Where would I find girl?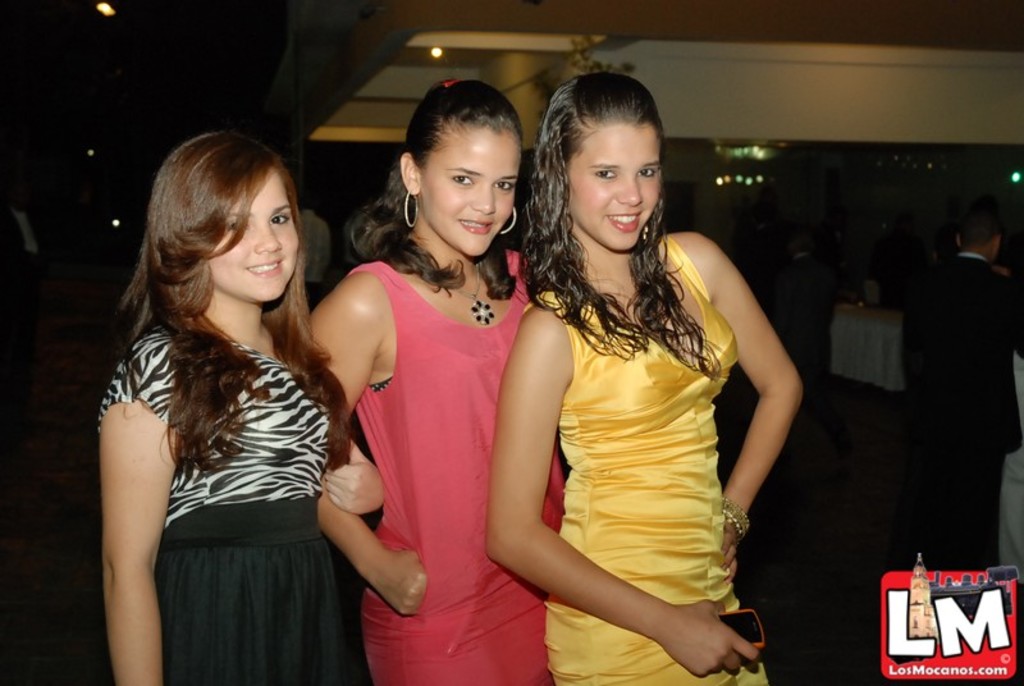
At 96 129 385 685.
